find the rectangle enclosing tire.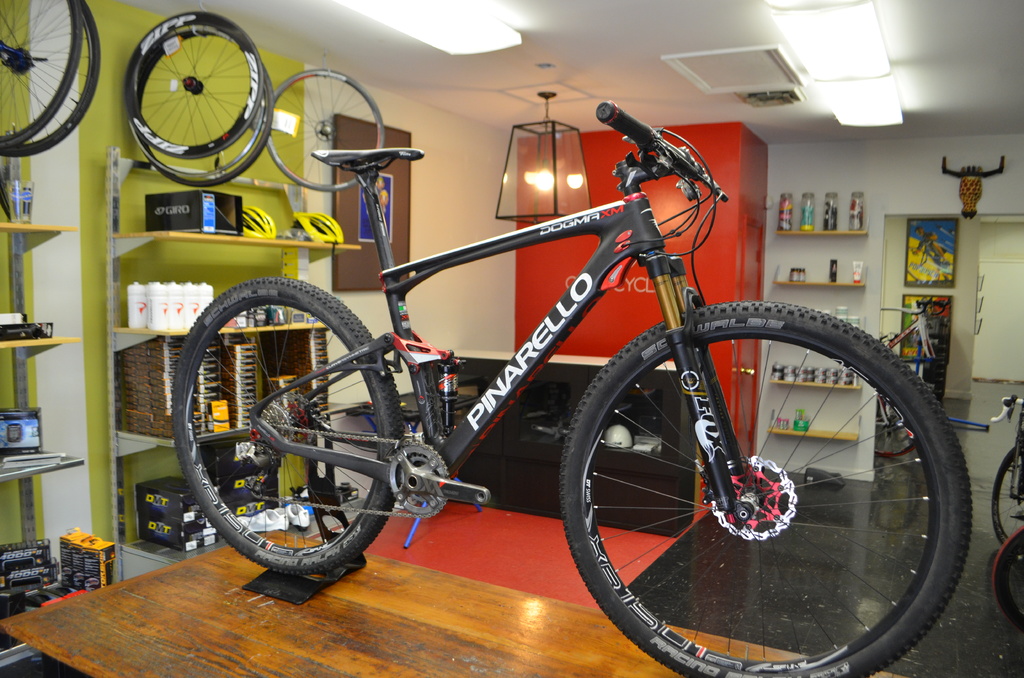
box=[536, 311, 908, 677].
